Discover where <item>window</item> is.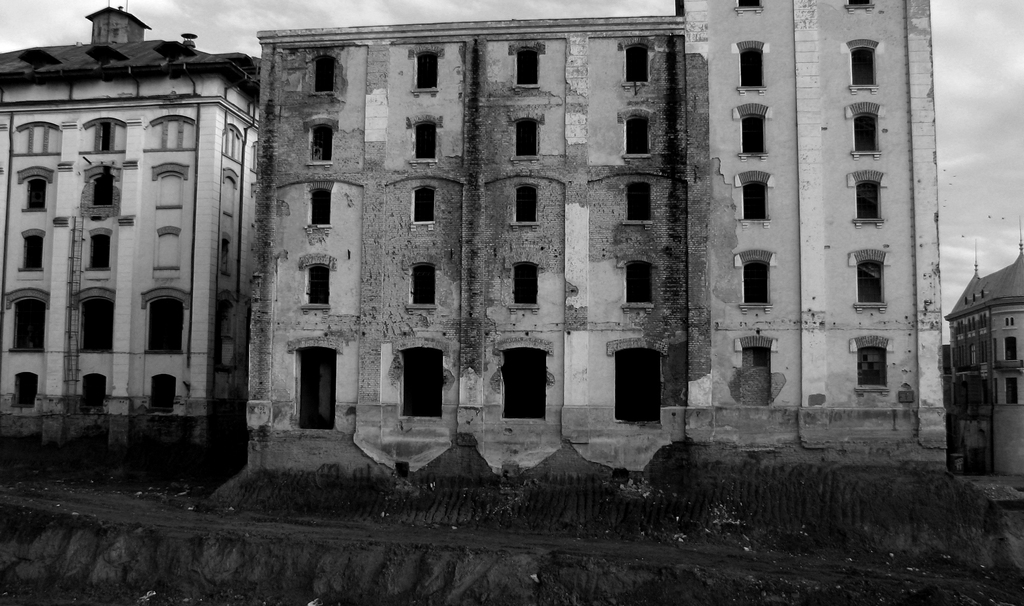
Discovered at locate(22, 181, 49, 204).
